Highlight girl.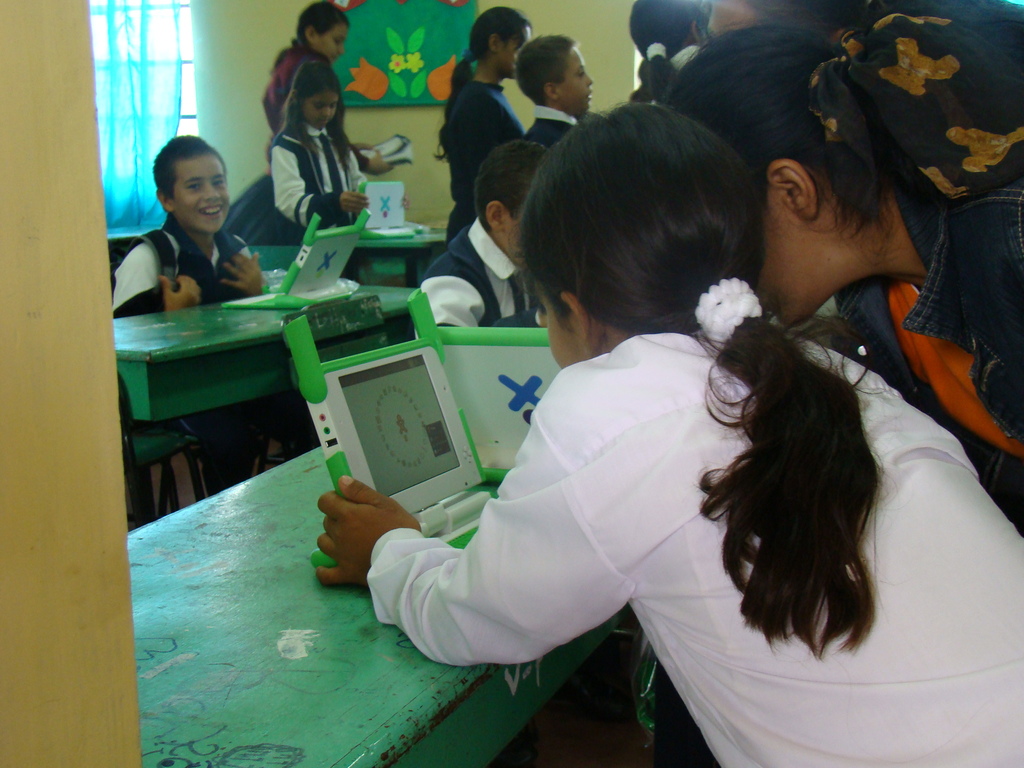
Highlighted region: bbox(272, 53, 364, 232).
